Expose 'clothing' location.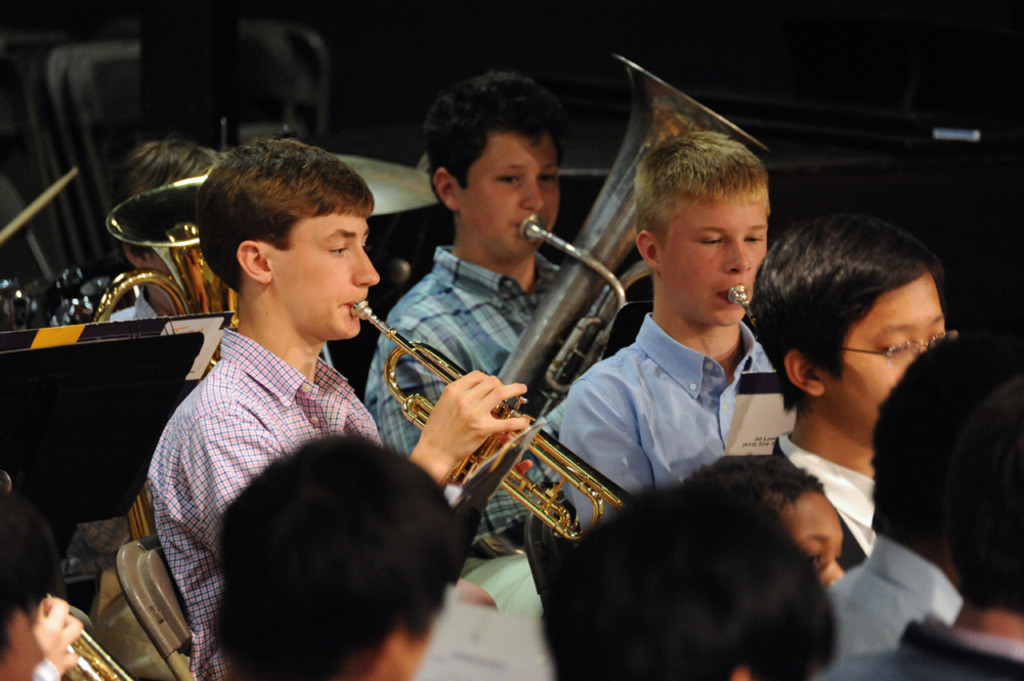
Exposed at crop(150, 328, 382, 680).
